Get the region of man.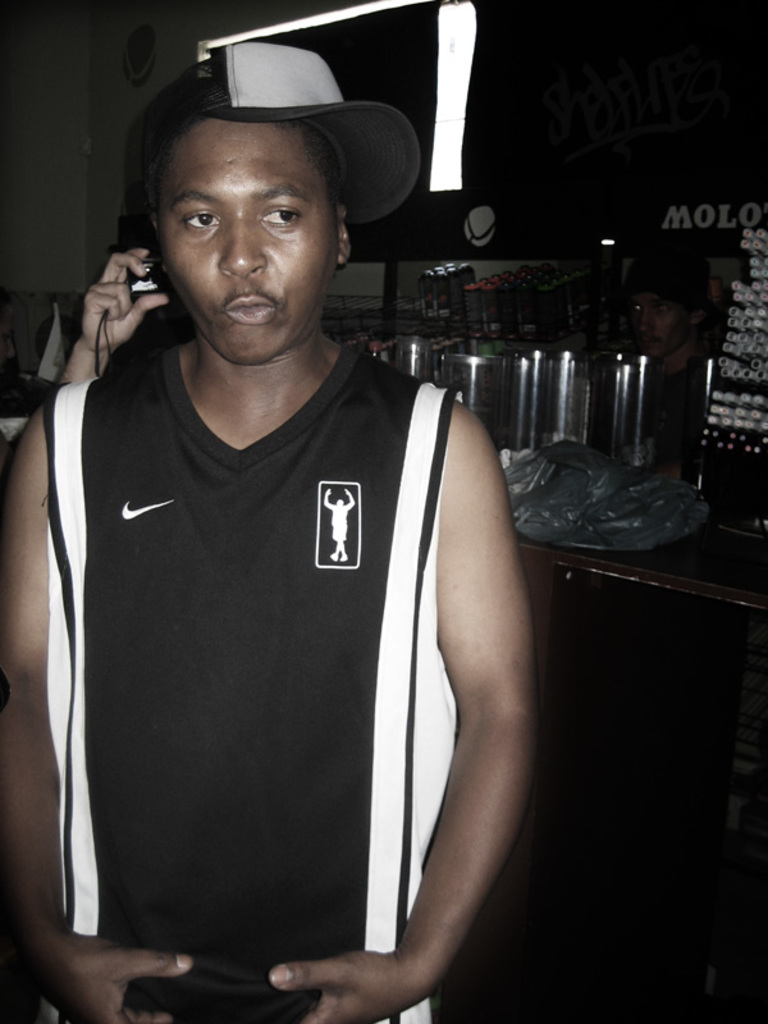
<box>24,47,543,1023</box>.
